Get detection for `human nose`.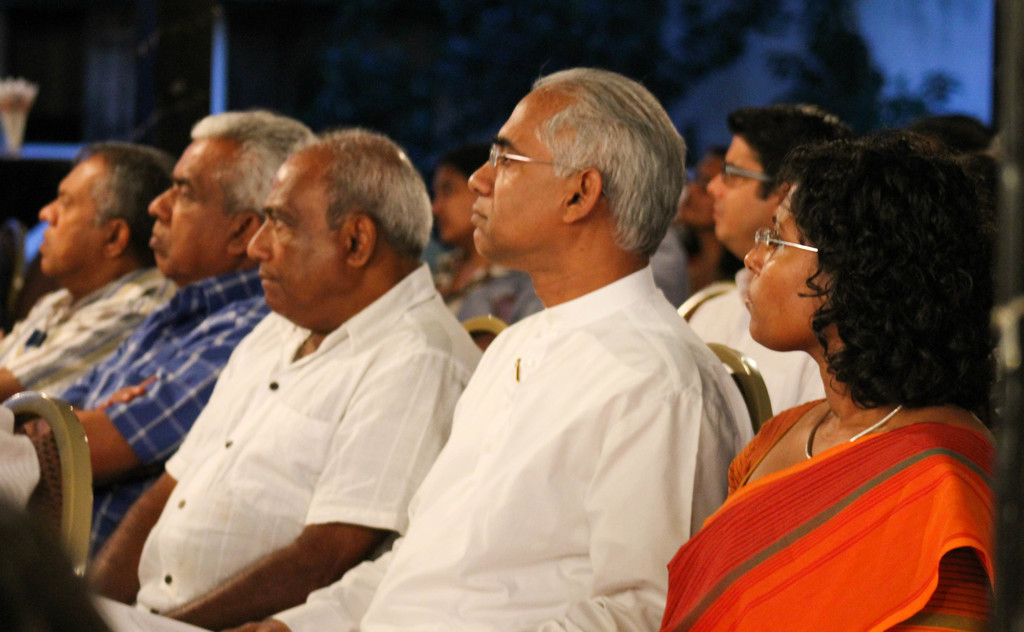
Detection: (430,199,440,213).
